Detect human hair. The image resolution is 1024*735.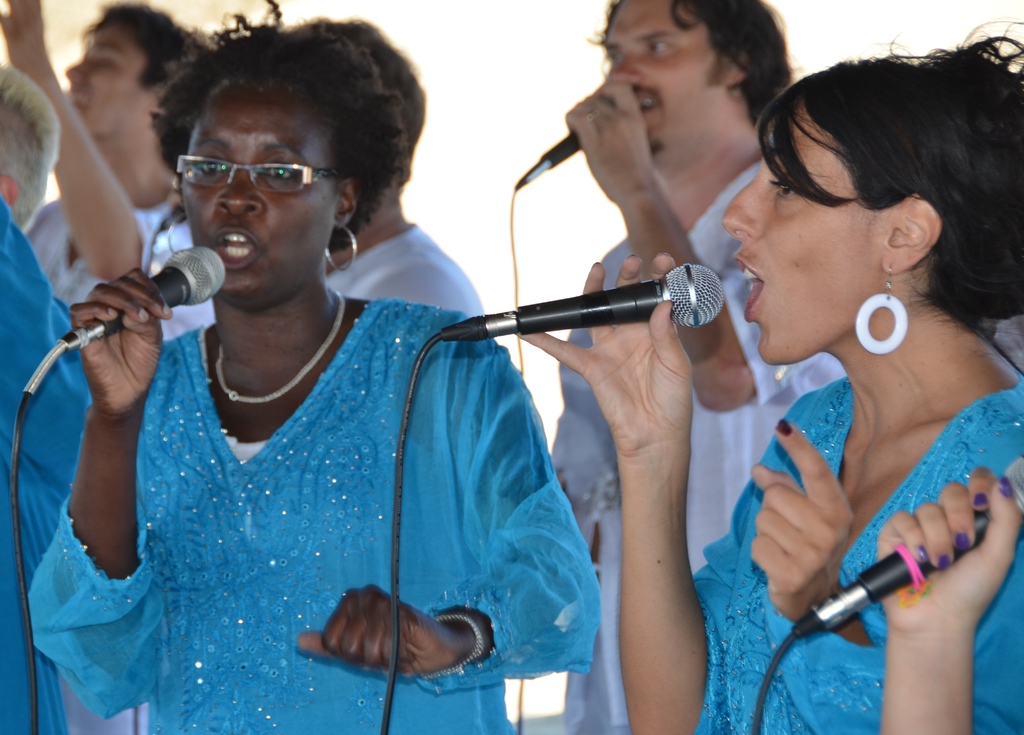
[x1=0, y1=61, x2=64, y2=230].
